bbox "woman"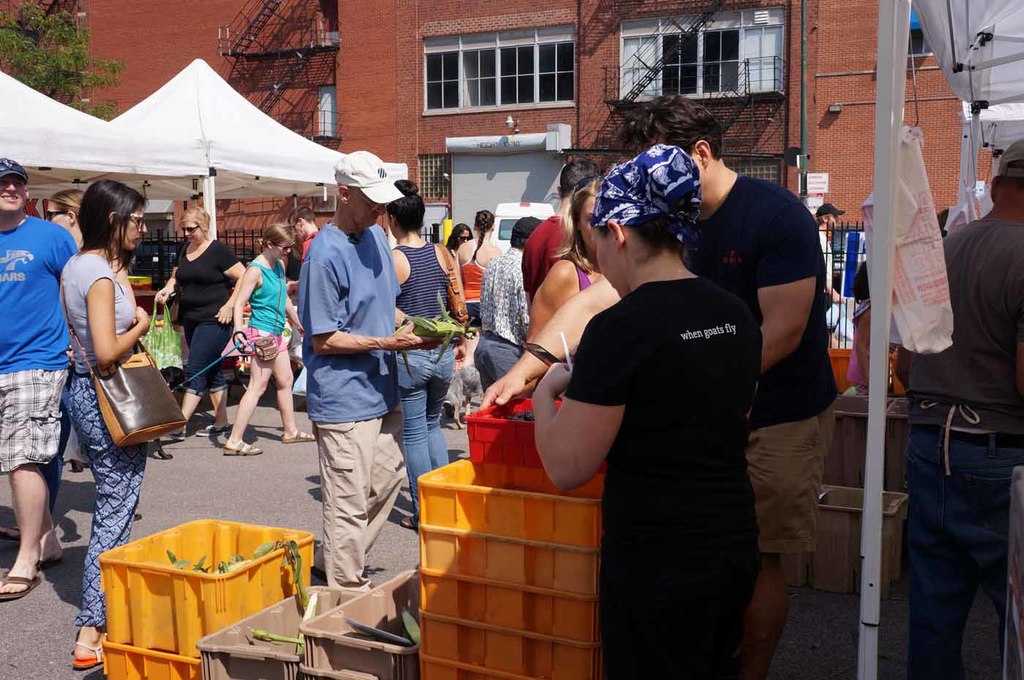
BBox(157, 205, 245, 449)
